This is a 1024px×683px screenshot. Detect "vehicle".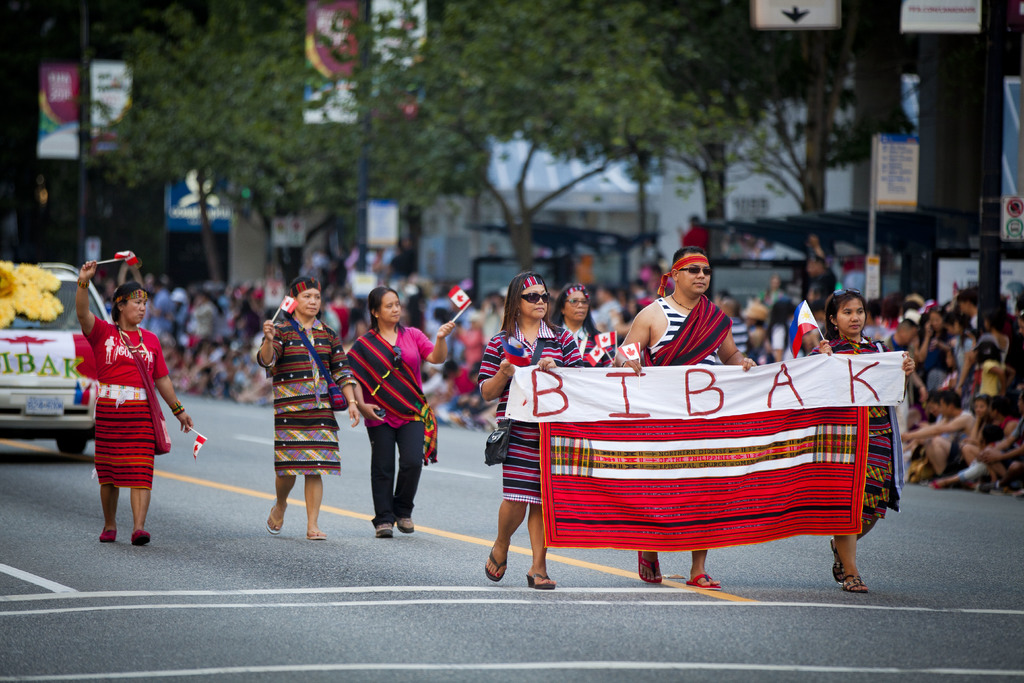
box=[0, 264, 109, 454].
